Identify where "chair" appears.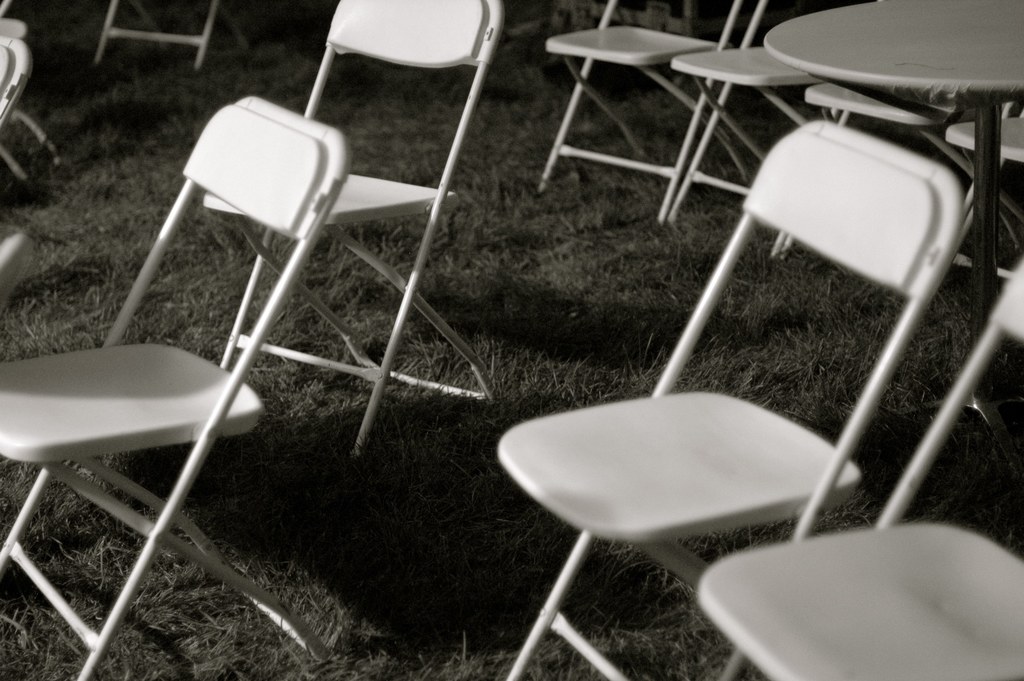
Appears at rect(0, 31, 32, 185).
